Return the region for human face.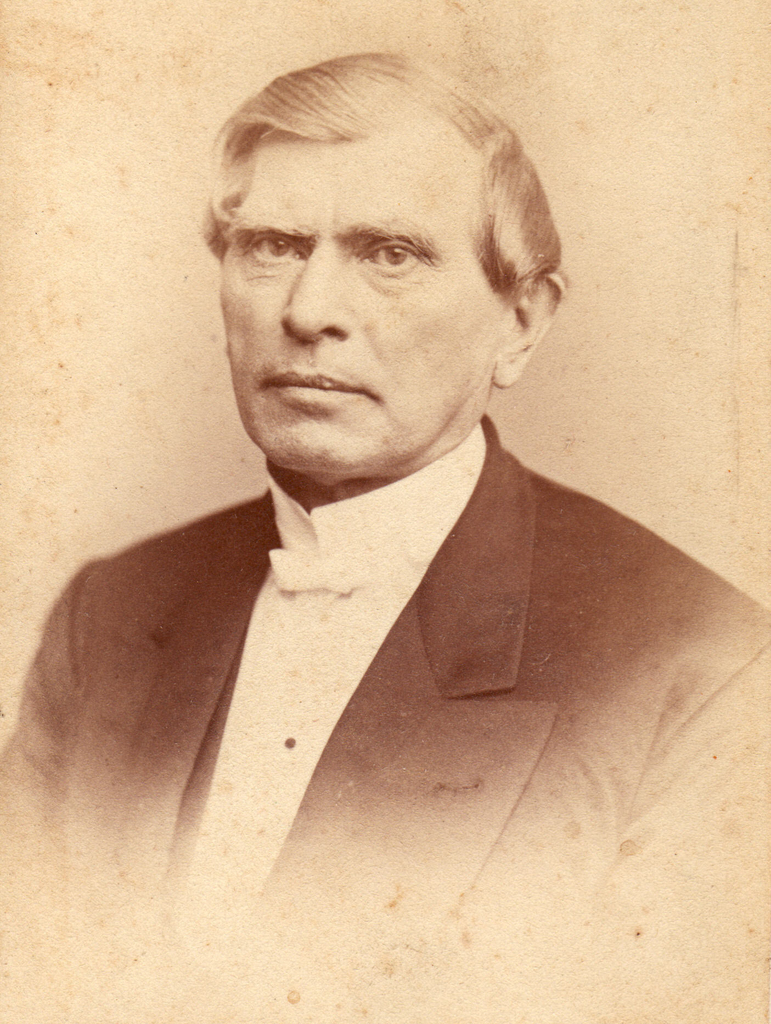
<box>213,114,514,469</box>.
